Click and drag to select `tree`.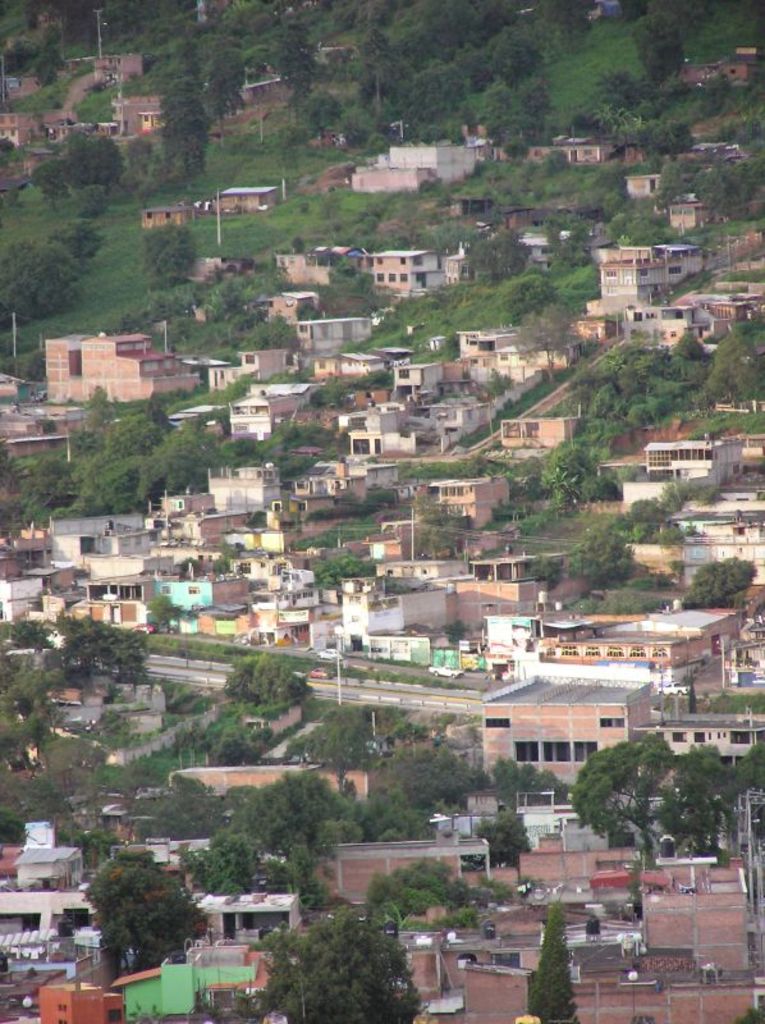
Selection: region(675, 561, 756, 612).
